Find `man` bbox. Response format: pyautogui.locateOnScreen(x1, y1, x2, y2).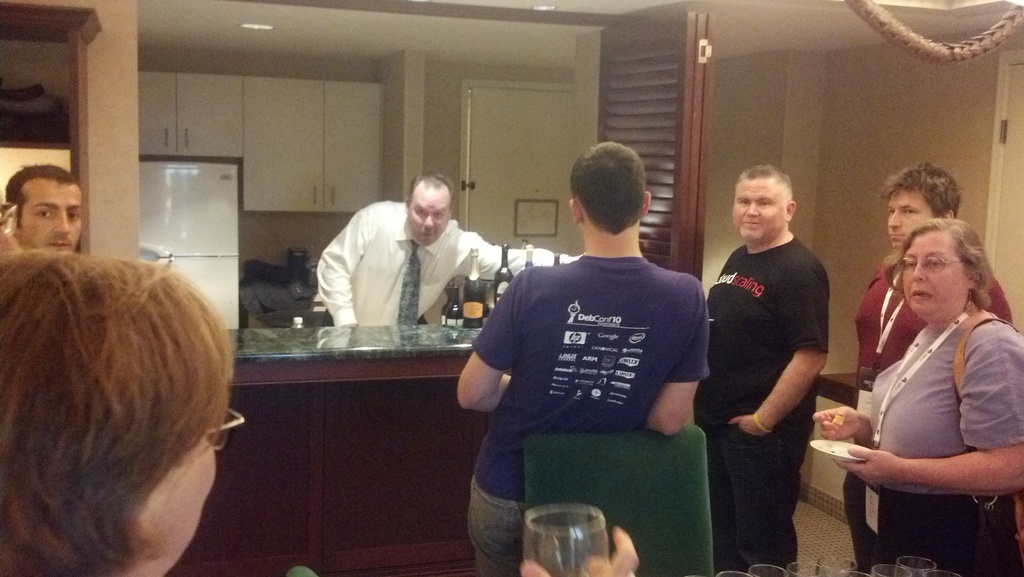
pyautogui.locateOnScreen(458, 138, 711, 576).
